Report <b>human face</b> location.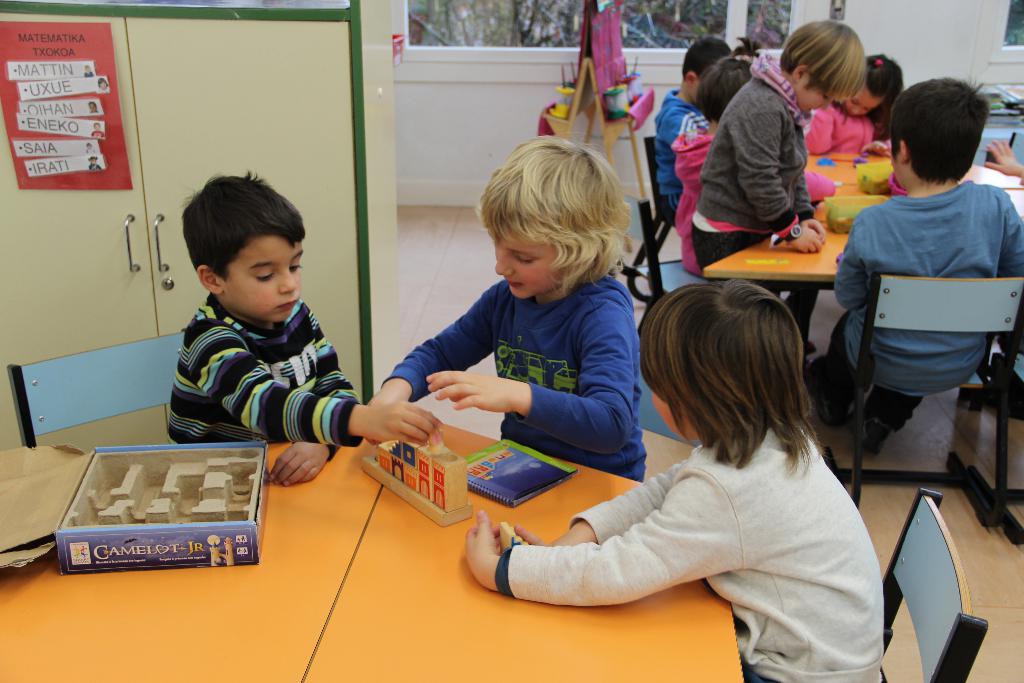
Report: region(220, 234, 301, 323).
